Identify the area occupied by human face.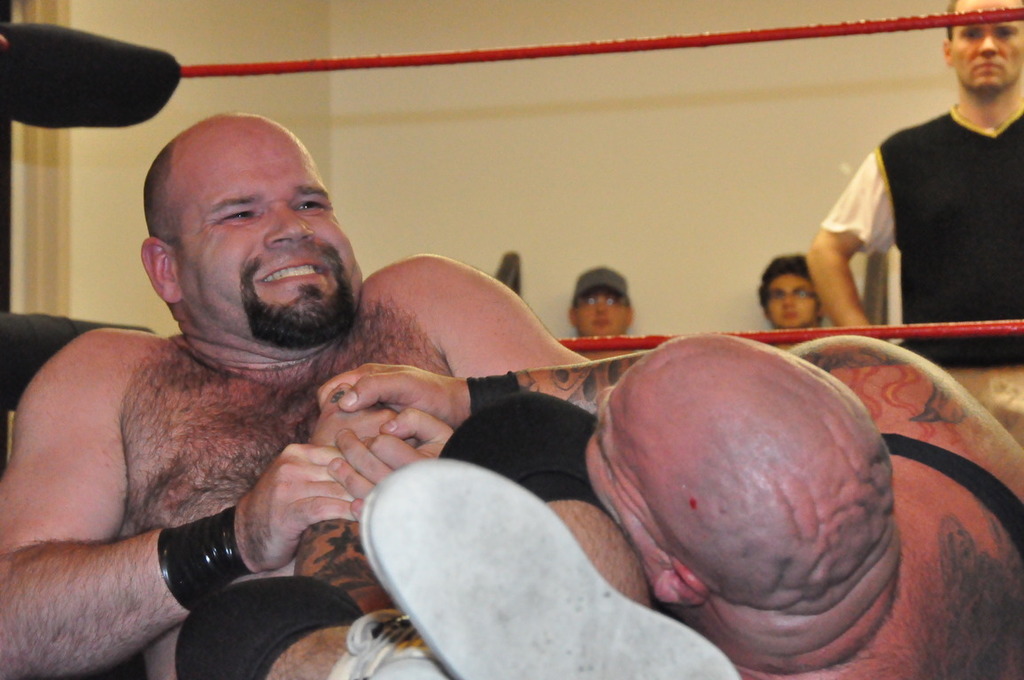
Area: [951, 0, 1023, 84].
